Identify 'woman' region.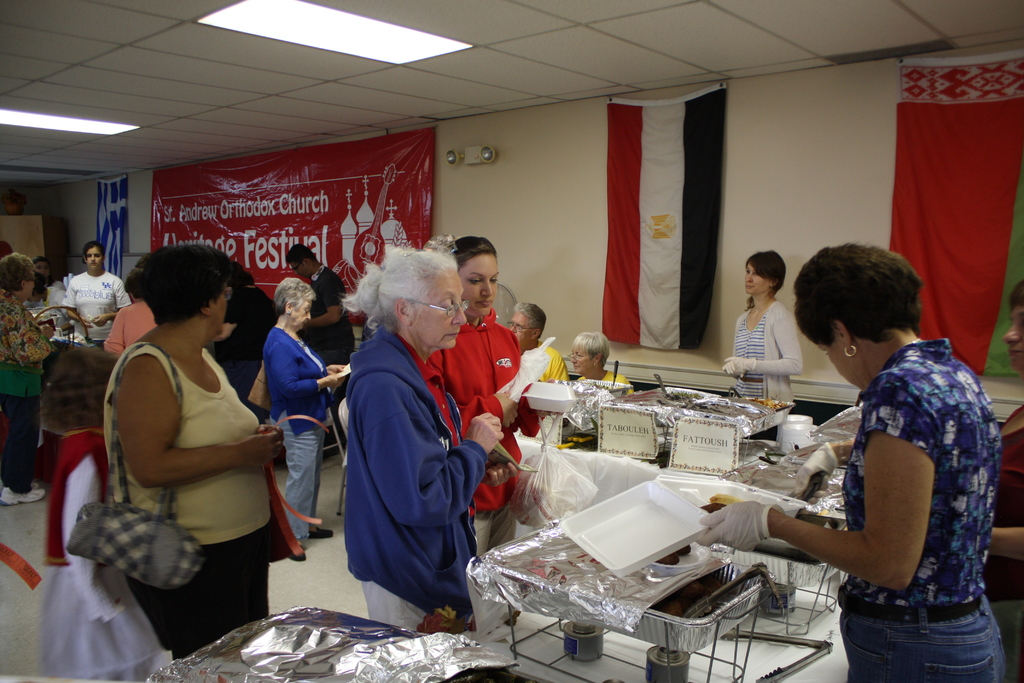
Region: select_region(982, 269, 1023, 682).
